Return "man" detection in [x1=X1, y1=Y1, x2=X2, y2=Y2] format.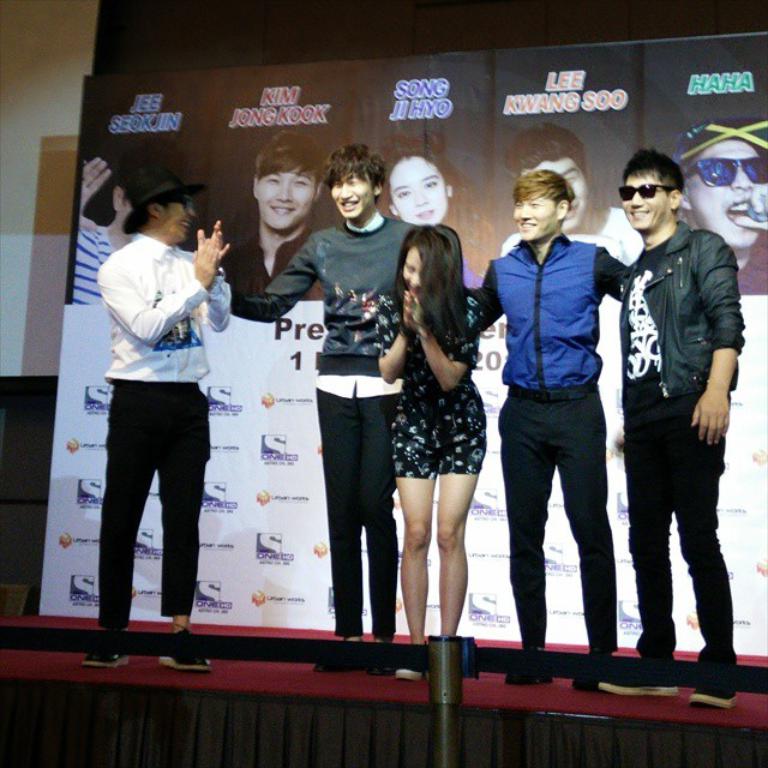
[x1=212, y1=127, x2=325, y2=299].
